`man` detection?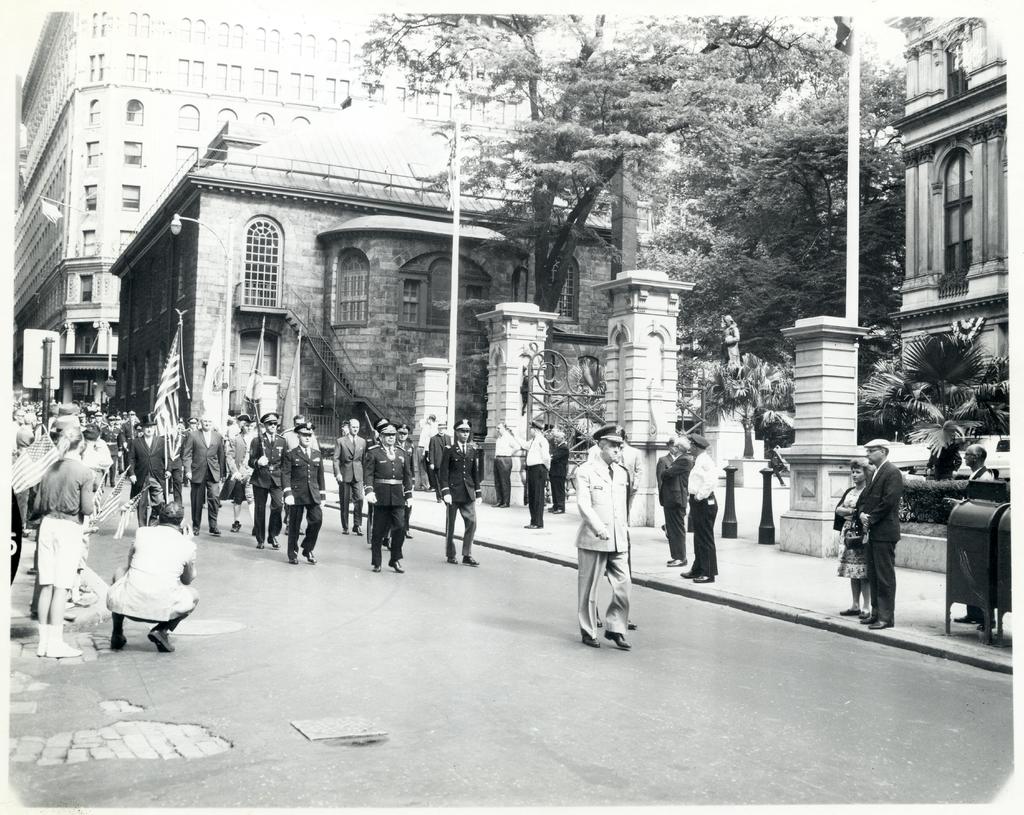
left=28, top=431, right=93, bottom=656
